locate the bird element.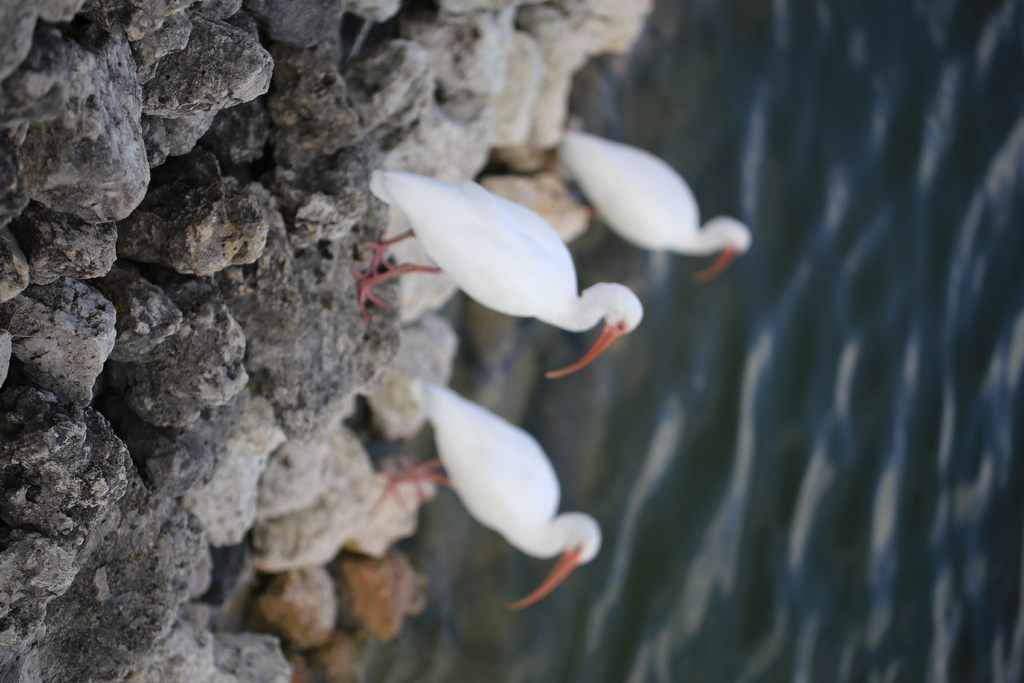
Element bbox: bbox(369, 379, 604, 612).
